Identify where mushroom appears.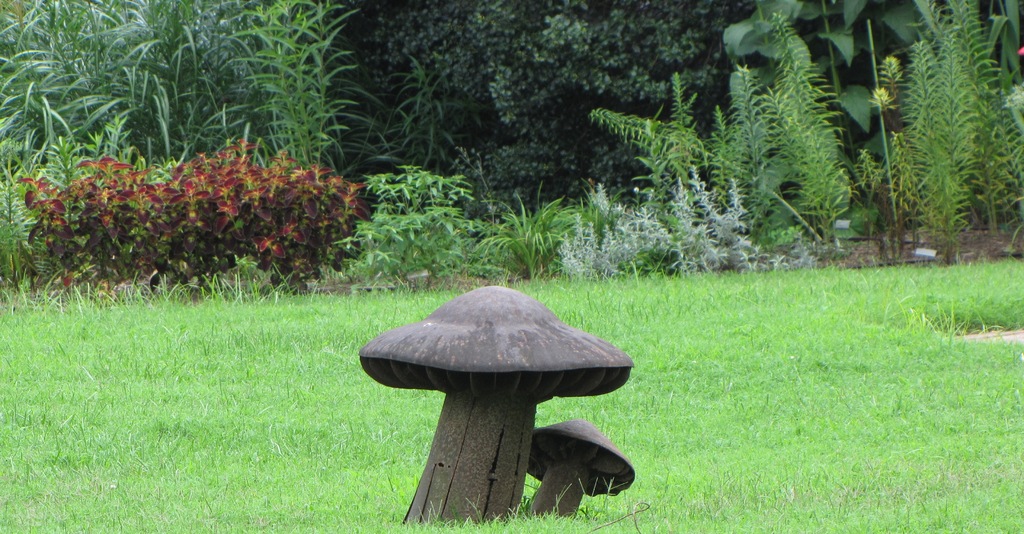
Appears at Rect(351, 279, 649, 509).
